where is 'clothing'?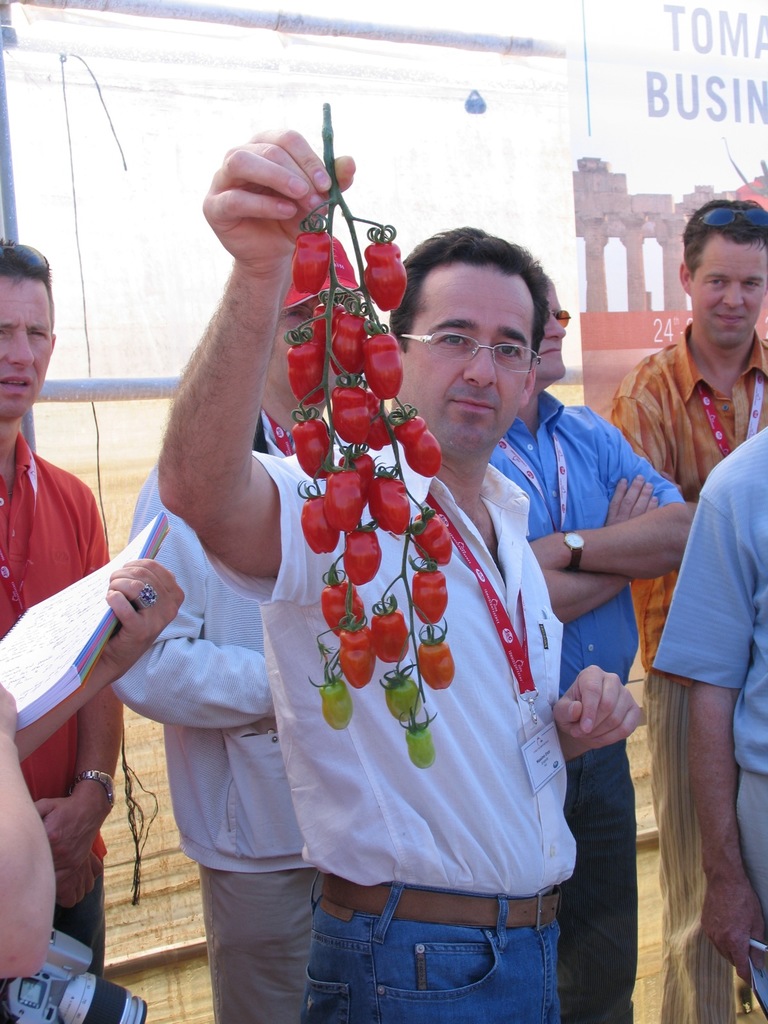
(205,447,581,1022).
